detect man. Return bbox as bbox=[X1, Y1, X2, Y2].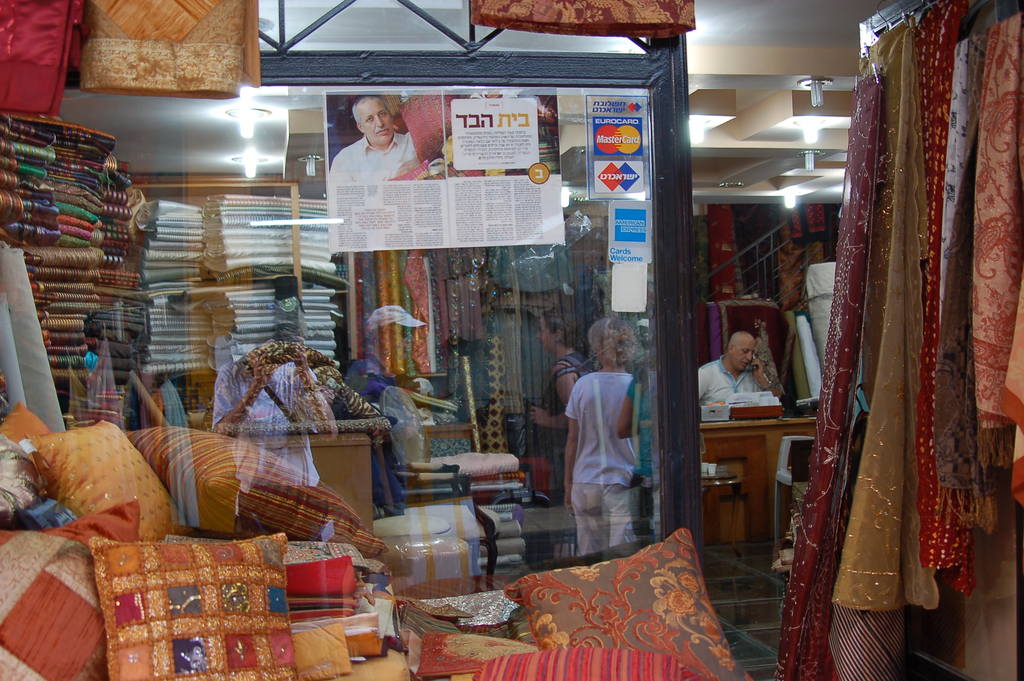
bbox=[694, 328, 778, 406].
